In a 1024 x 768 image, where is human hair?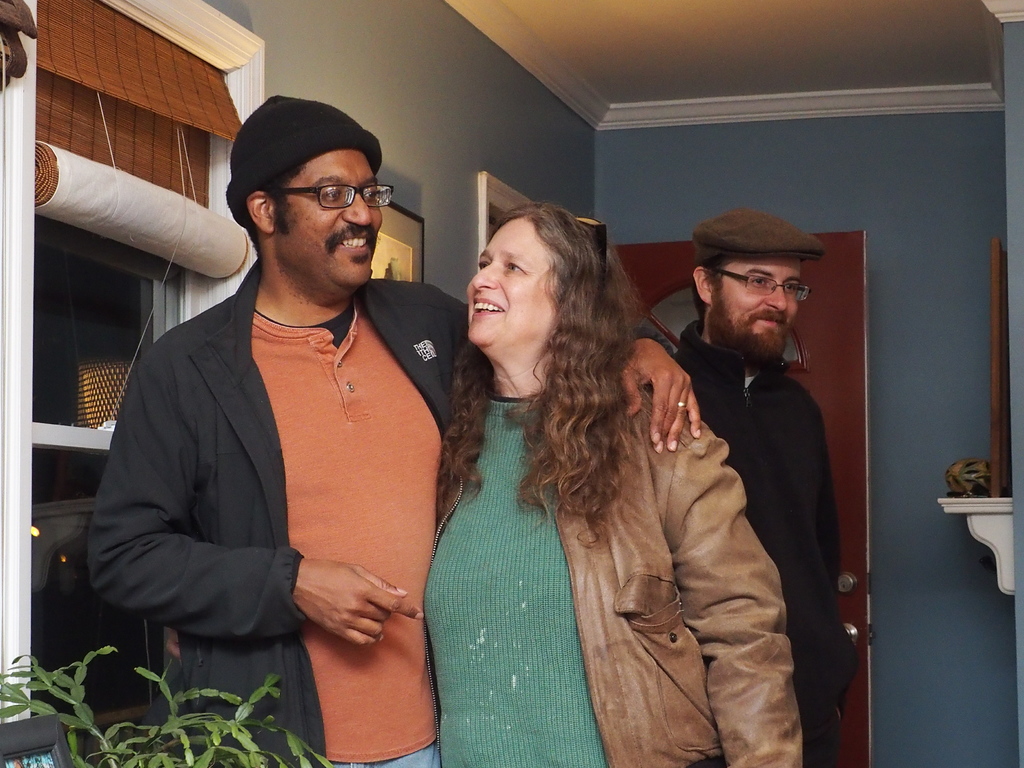
<bbox>454, 196, 640, 505</bbox>.
